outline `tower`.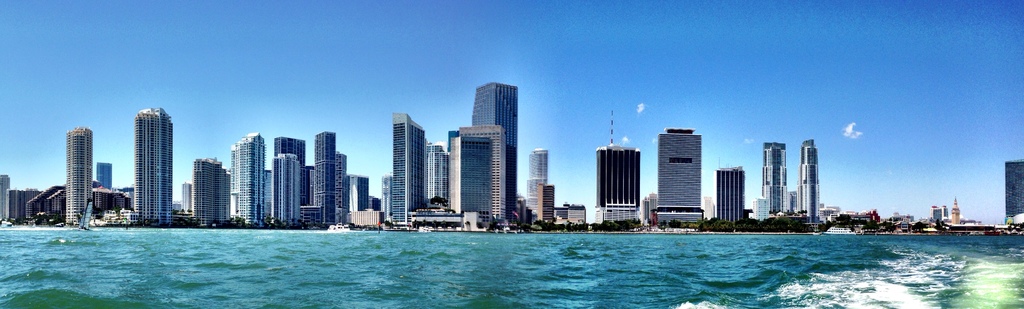
Outline: BBox(199, 158, 232, 231).
